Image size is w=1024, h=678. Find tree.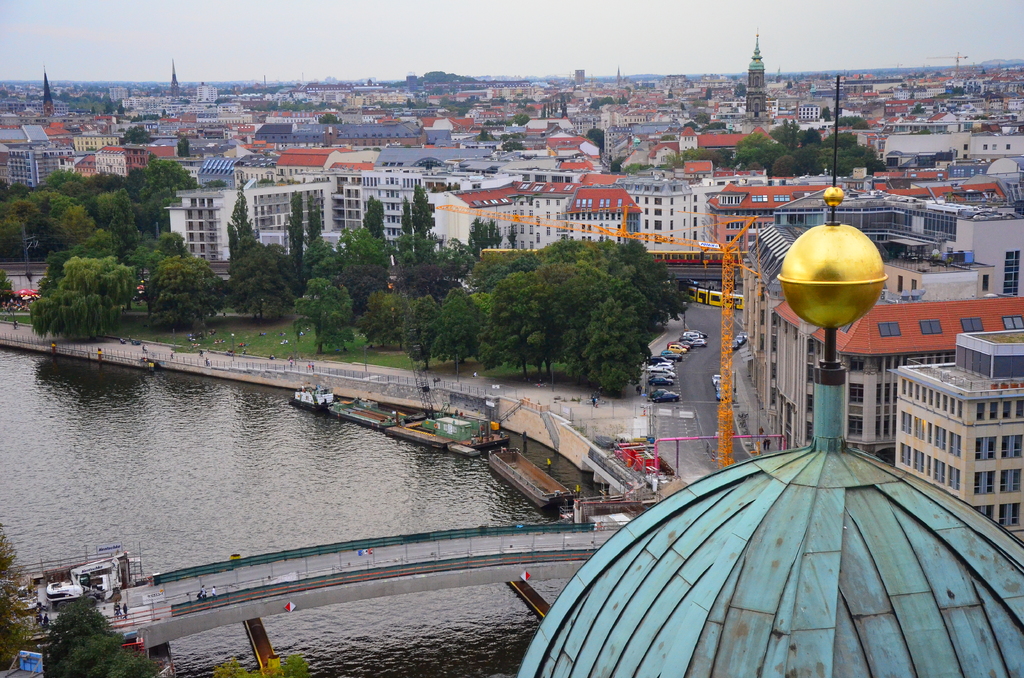
322 117 337 120.
